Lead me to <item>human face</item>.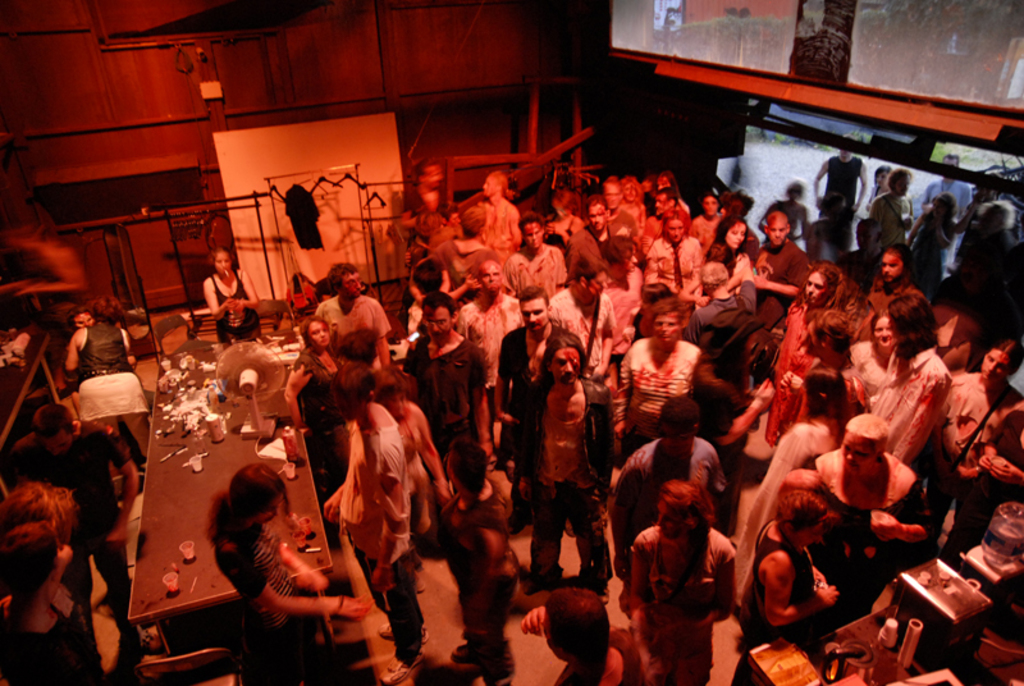
Lead to rect(868, 166, 882, 187).
